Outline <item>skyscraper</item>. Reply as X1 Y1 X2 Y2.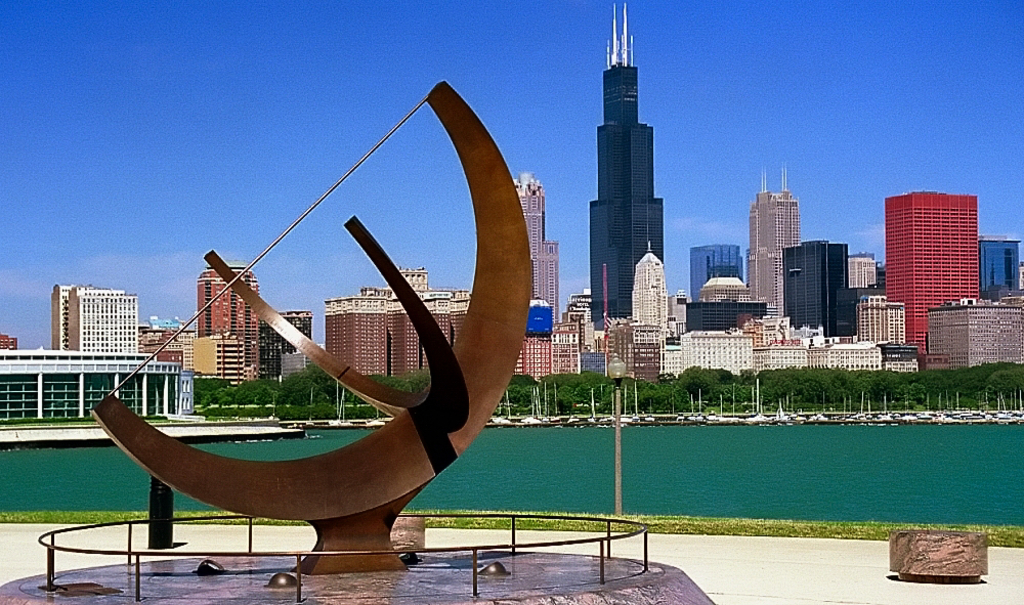
512 171 556 325.
